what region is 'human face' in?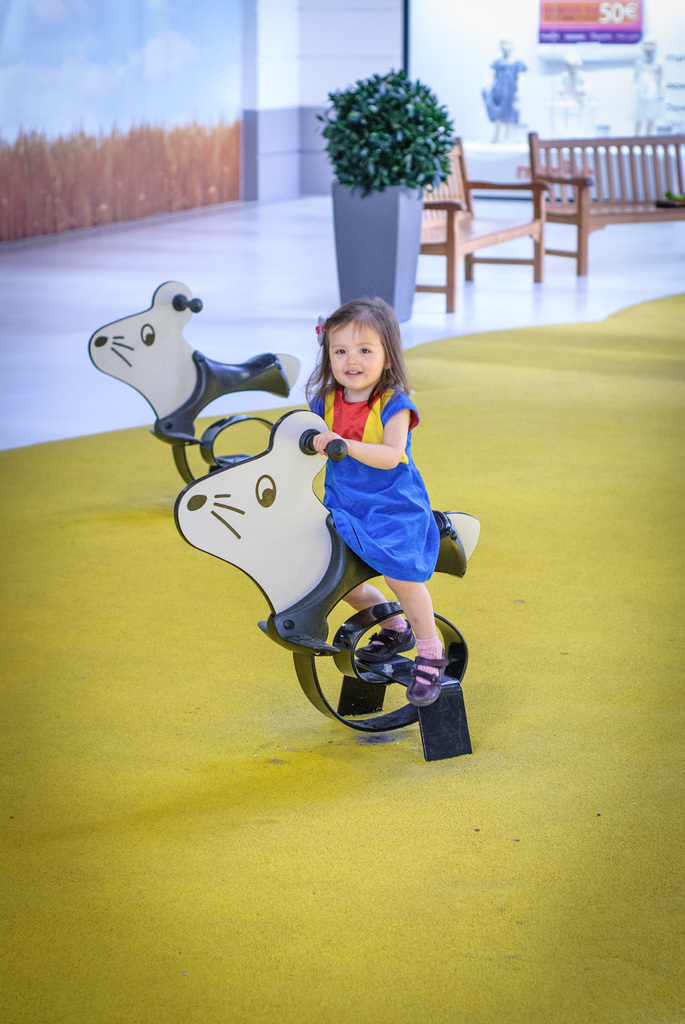
<region>328, 323, 376, 388</region>.
